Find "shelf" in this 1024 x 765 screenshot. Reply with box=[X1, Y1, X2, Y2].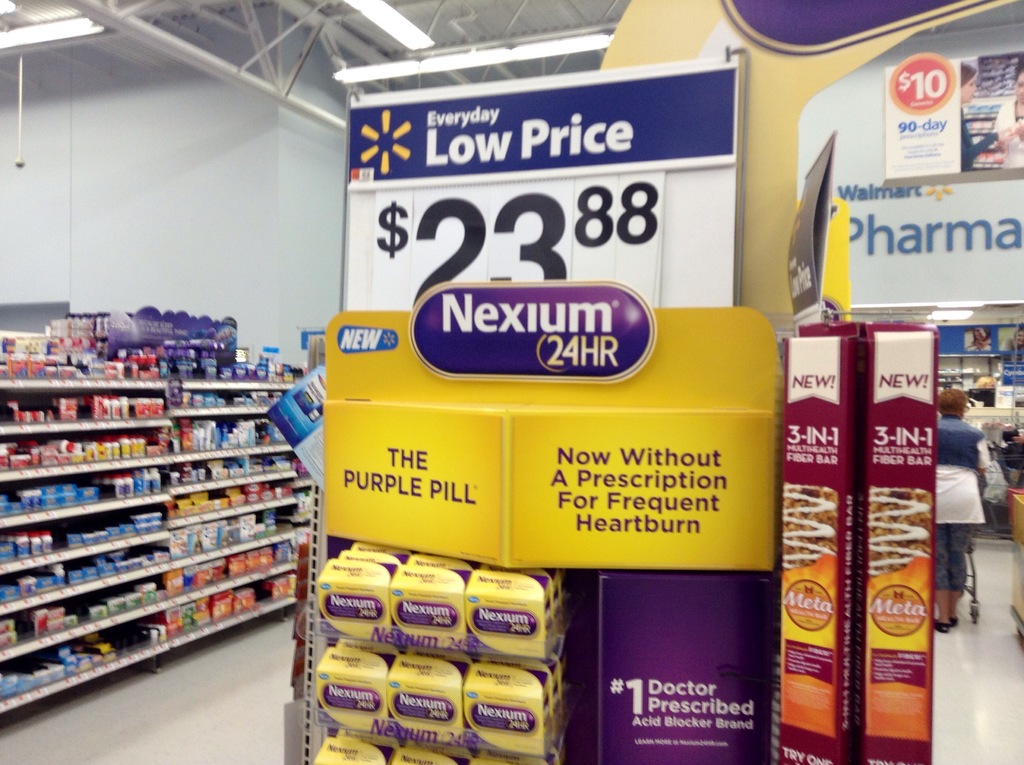
box=[175, 567, 297, 656].
